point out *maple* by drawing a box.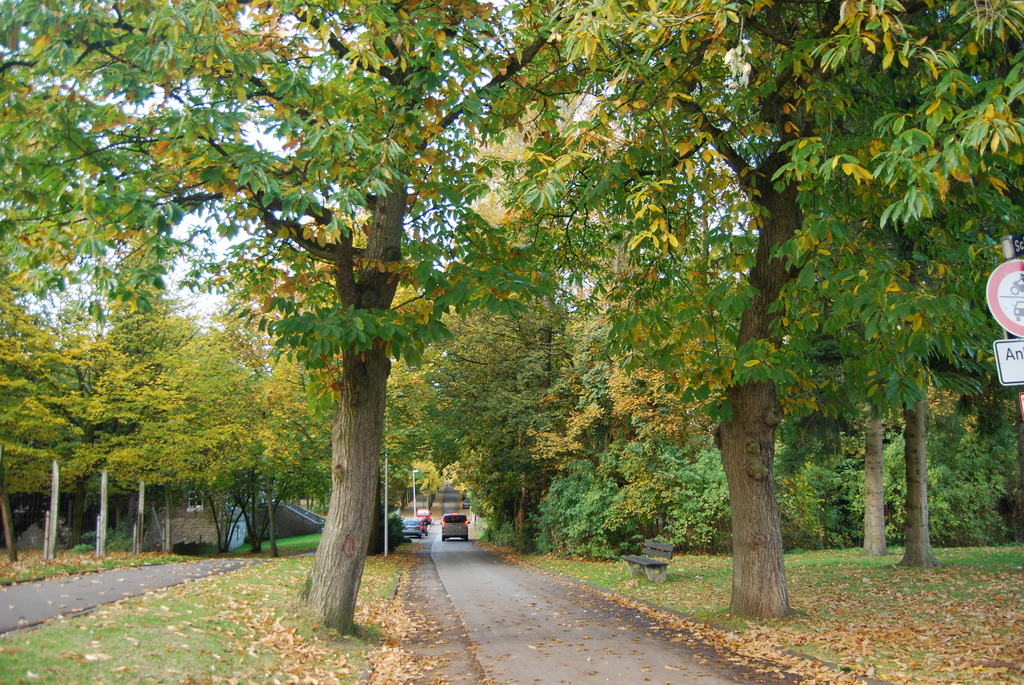
BBox(113, 307, 202, 551).
